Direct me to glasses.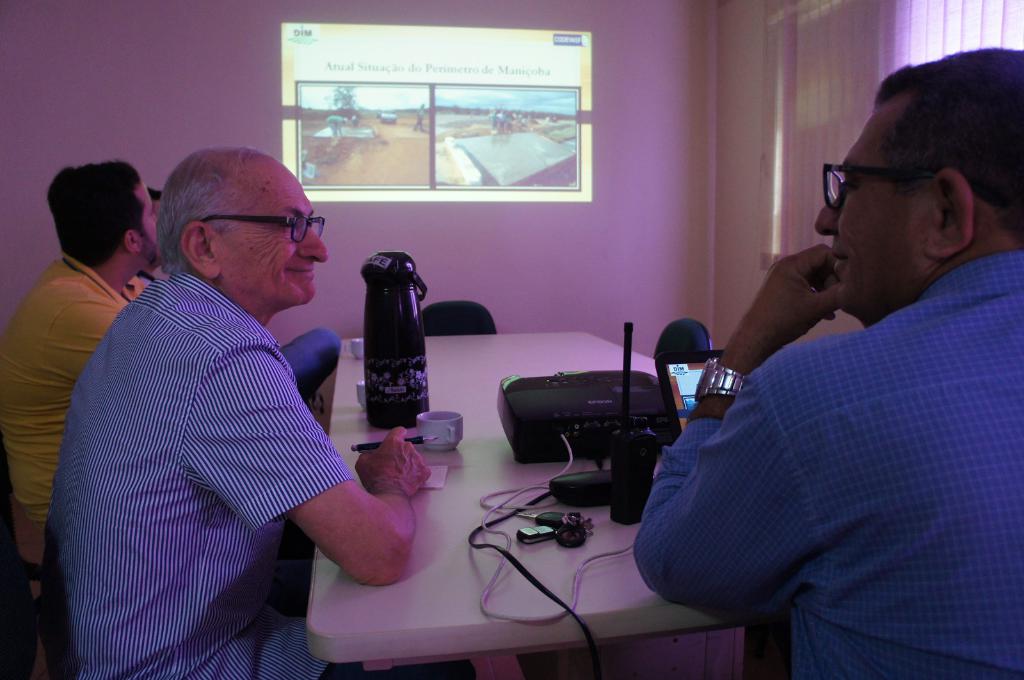
Direction: bbox=[813, 162, 999, 223].
